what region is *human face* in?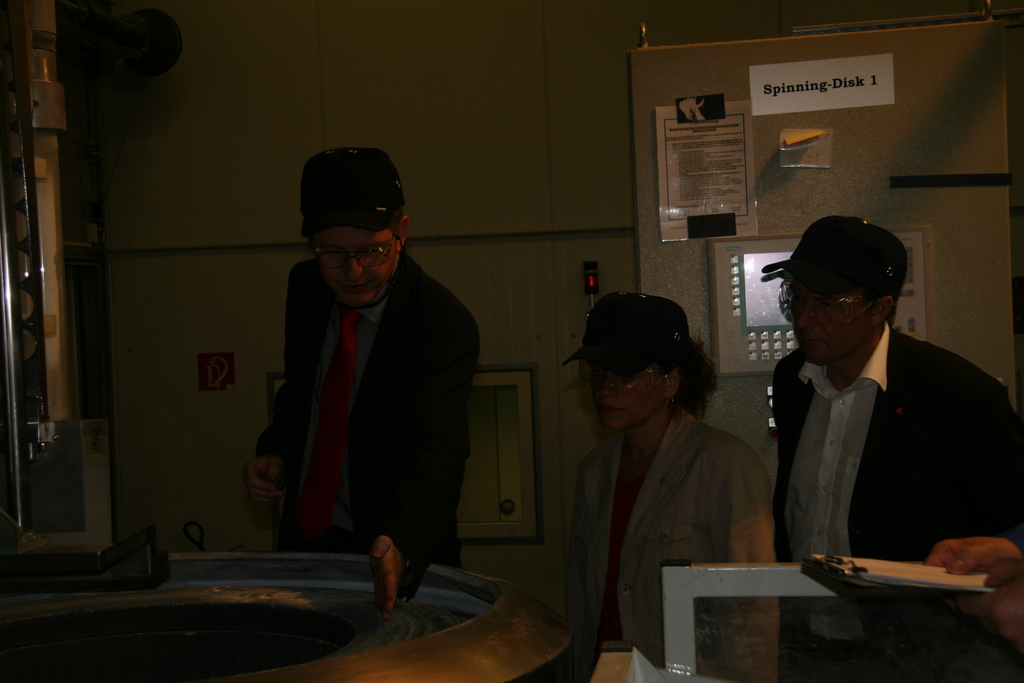
{"left": 597, "top": 363, "right": 675, "bottom": 438}.
